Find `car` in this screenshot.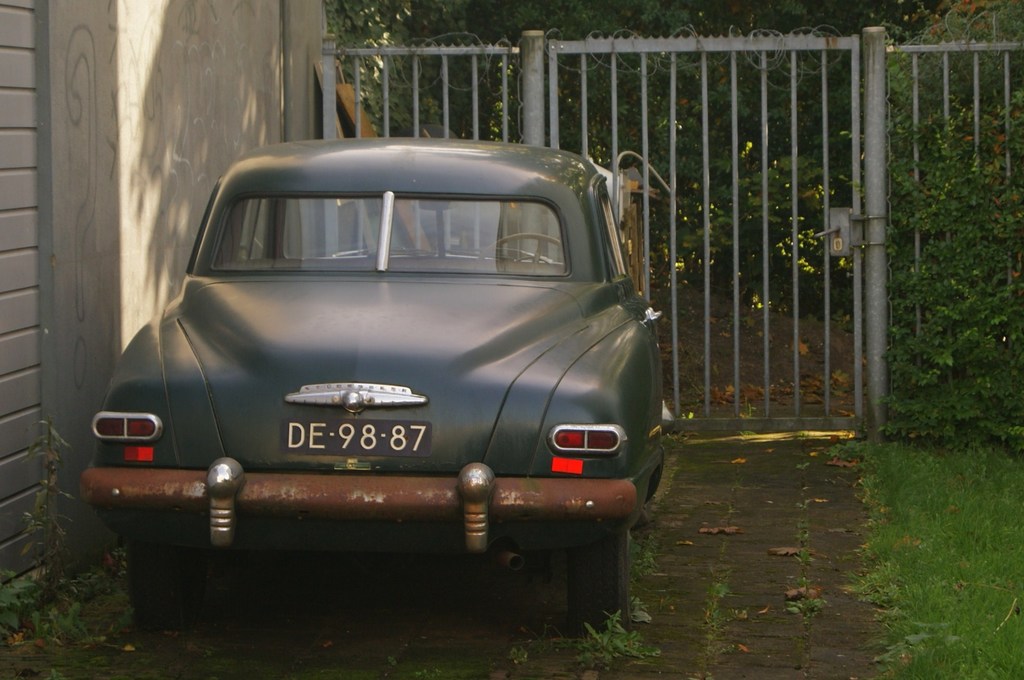
The bounding box for `car` is [x1=77, y1=138, x2=676, y2=636].
